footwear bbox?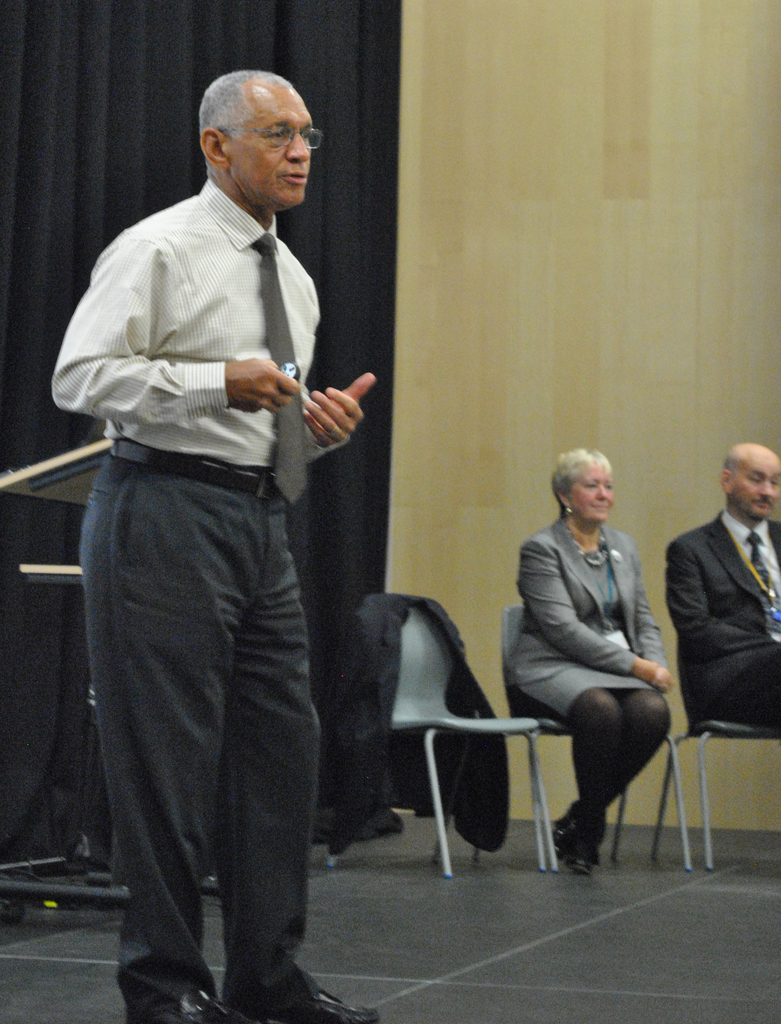
144,993,259,1023
